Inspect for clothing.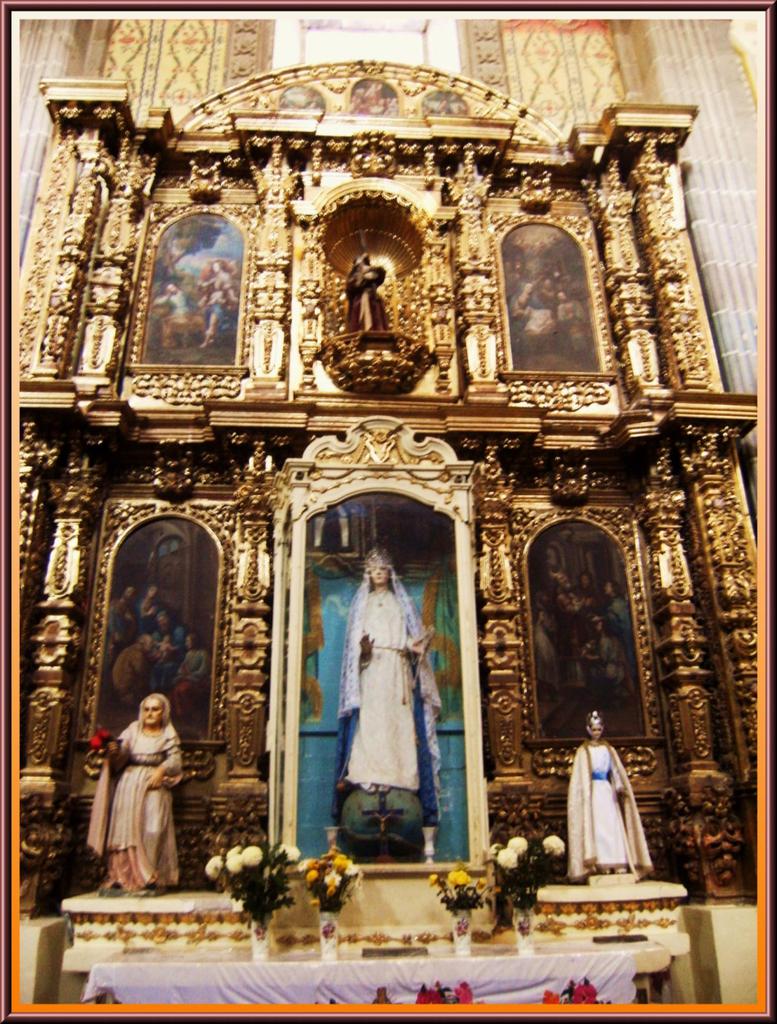
Inspection: locate(147, 292, 193, 321).
